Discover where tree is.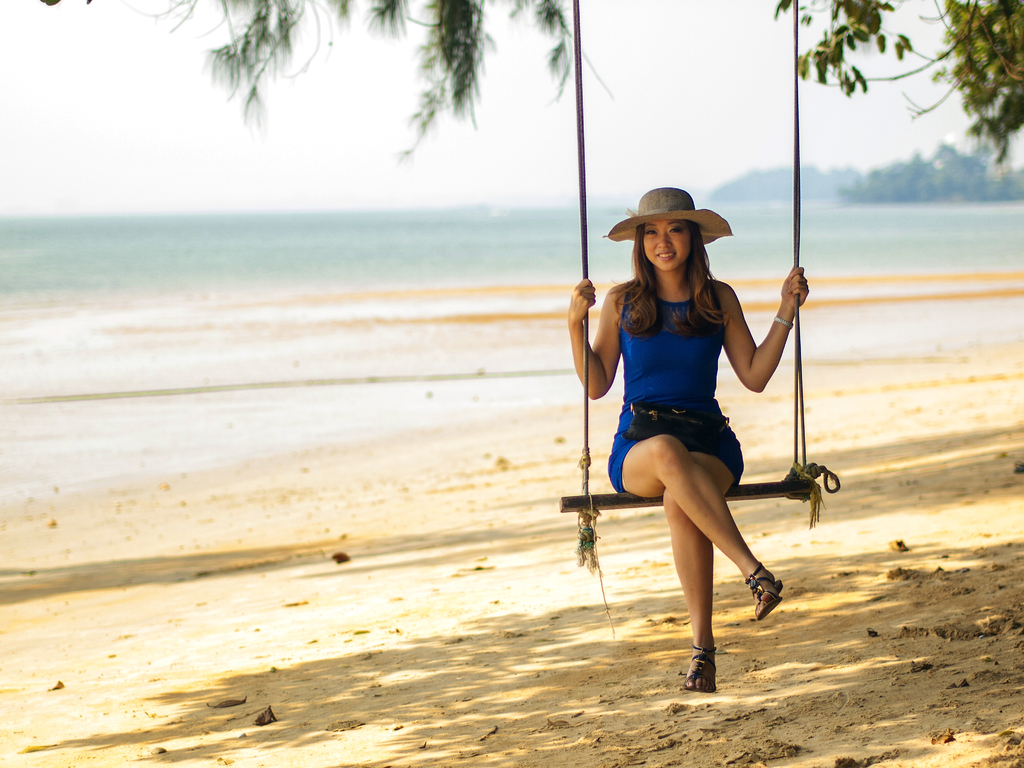
Discovered at bbox=(915, 0, 1023, 164).
